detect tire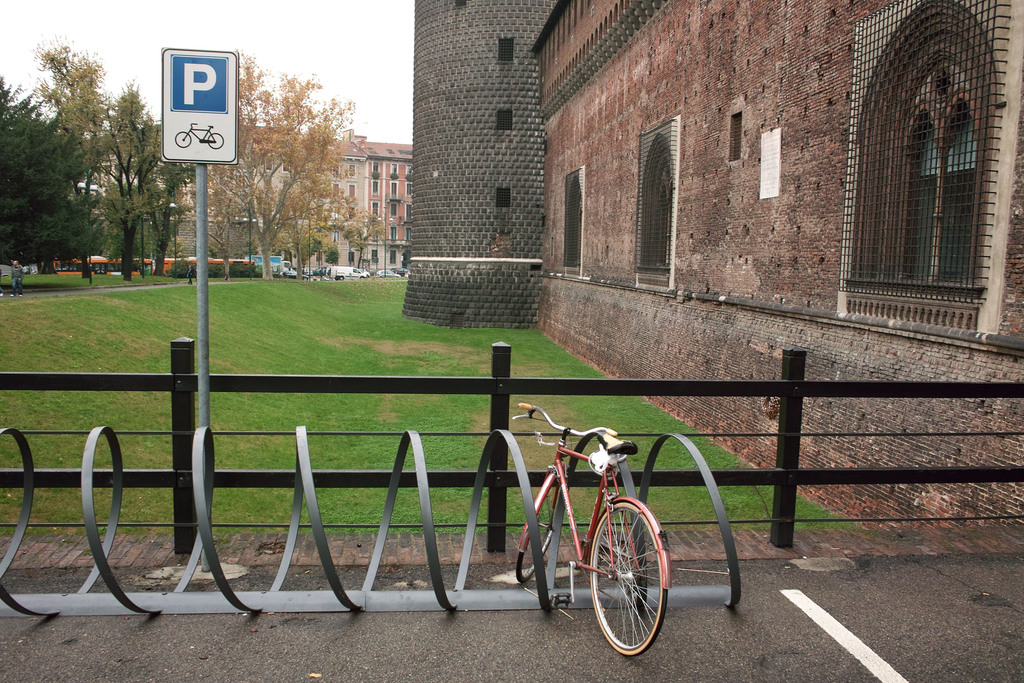
bbox(593, 502, 671, 660)
